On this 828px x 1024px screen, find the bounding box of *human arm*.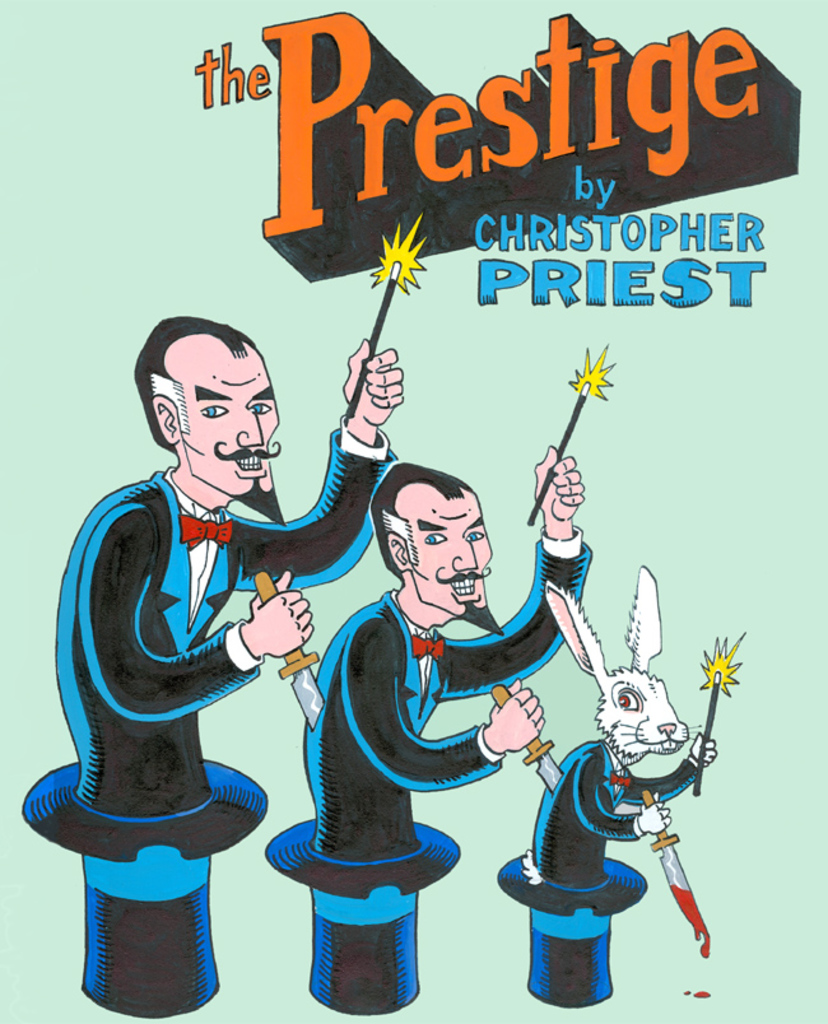
Bounding box: (338, 608, 543, 792).
